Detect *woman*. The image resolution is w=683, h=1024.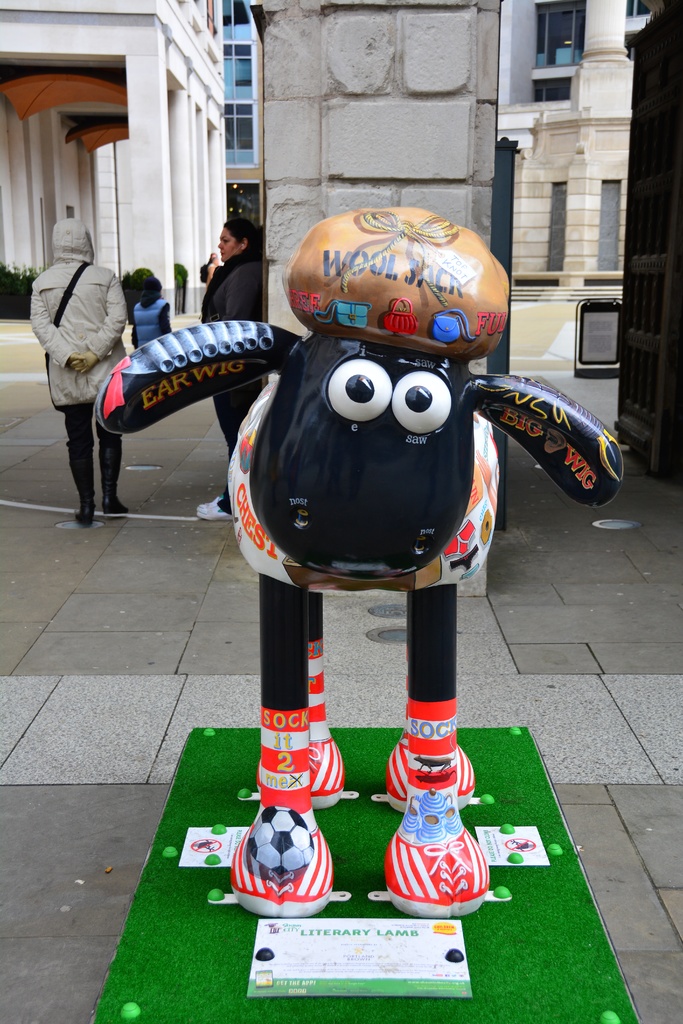
bbox(192, 209, 258, 518).
